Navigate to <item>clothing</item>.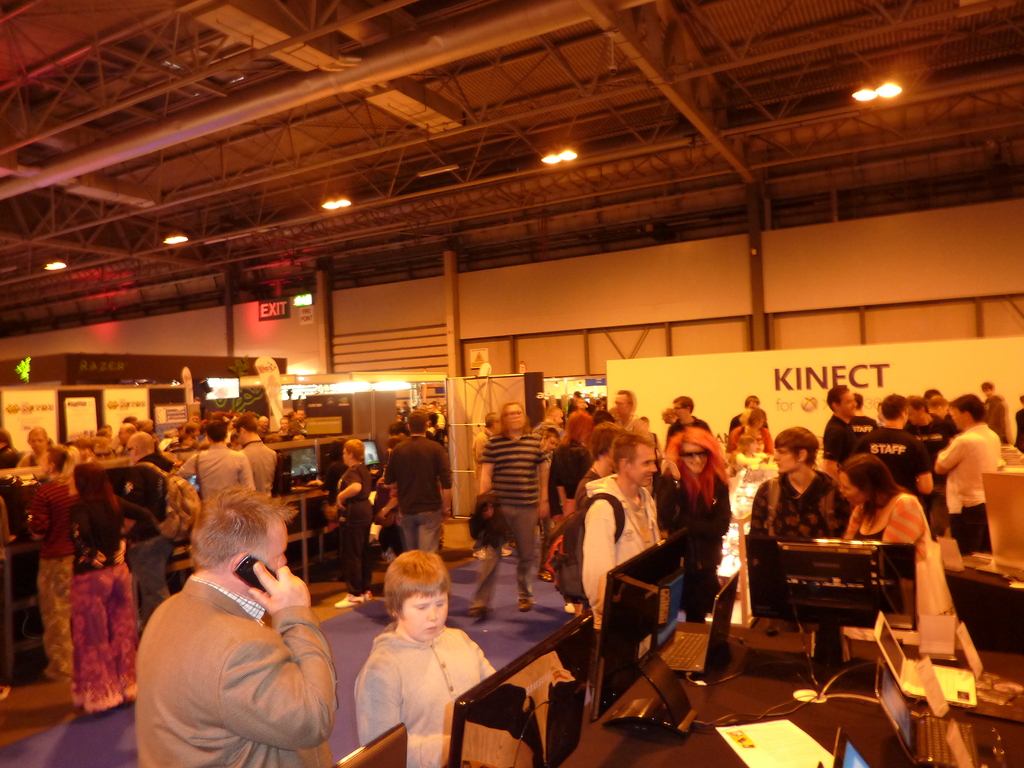
Navigation target: {"left": 29, "top": 474, "right": 76, "bottom": 676}.
